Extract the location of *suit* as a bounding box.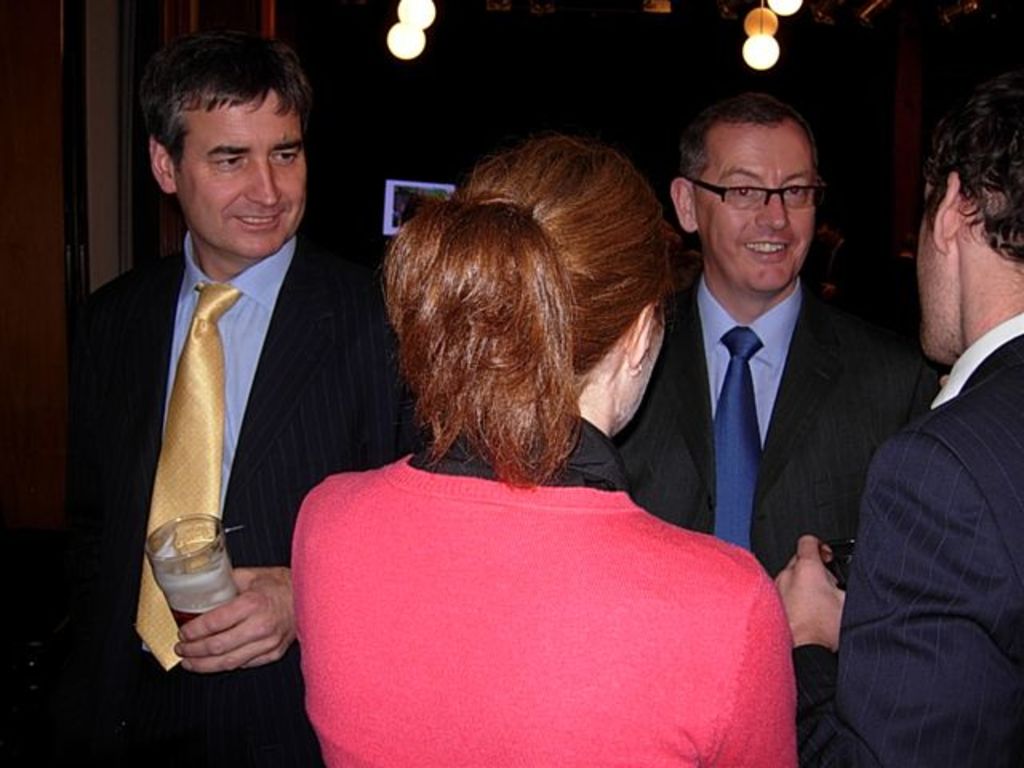
<region>82, 117, 376, 682</region>.
